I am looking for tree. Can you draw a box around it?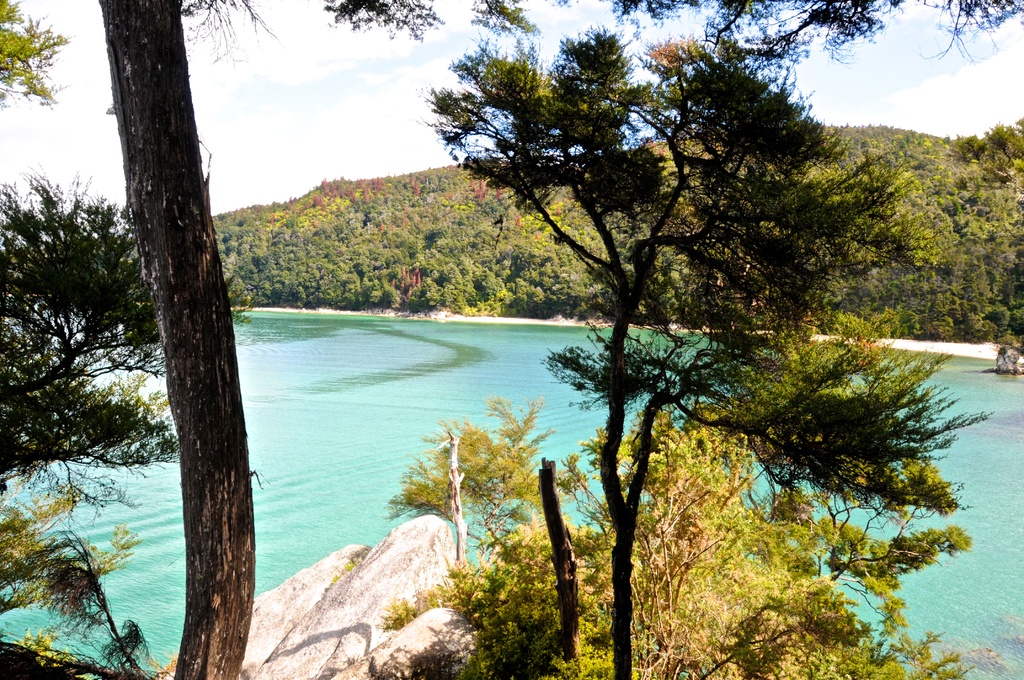
Sure, the bounding box is bbox=(387, 0, 966, 651).
